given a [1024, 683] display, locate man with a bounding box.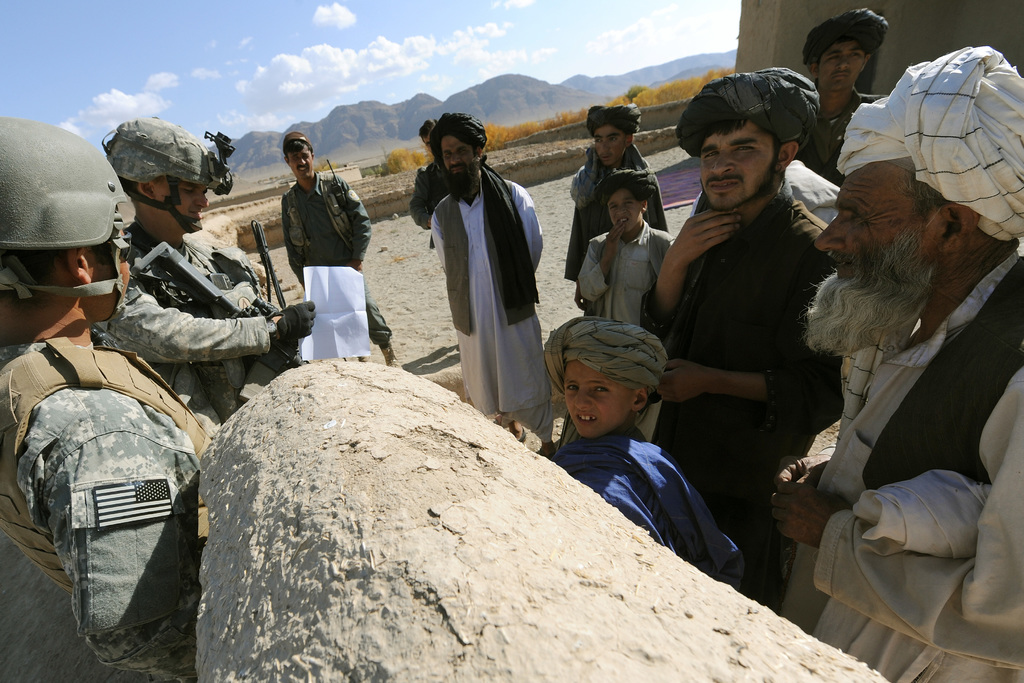
Located: rect(429, 111, 556, 460).
